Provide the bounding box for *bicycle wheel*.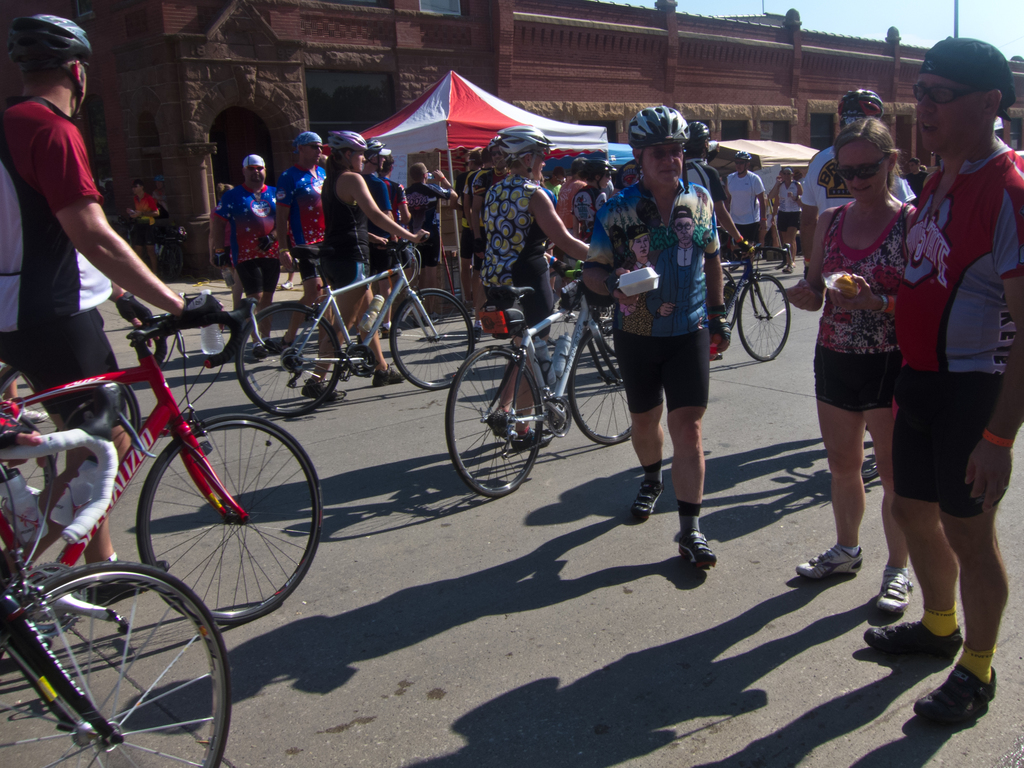
bbox(394, 290, 477, 389).
